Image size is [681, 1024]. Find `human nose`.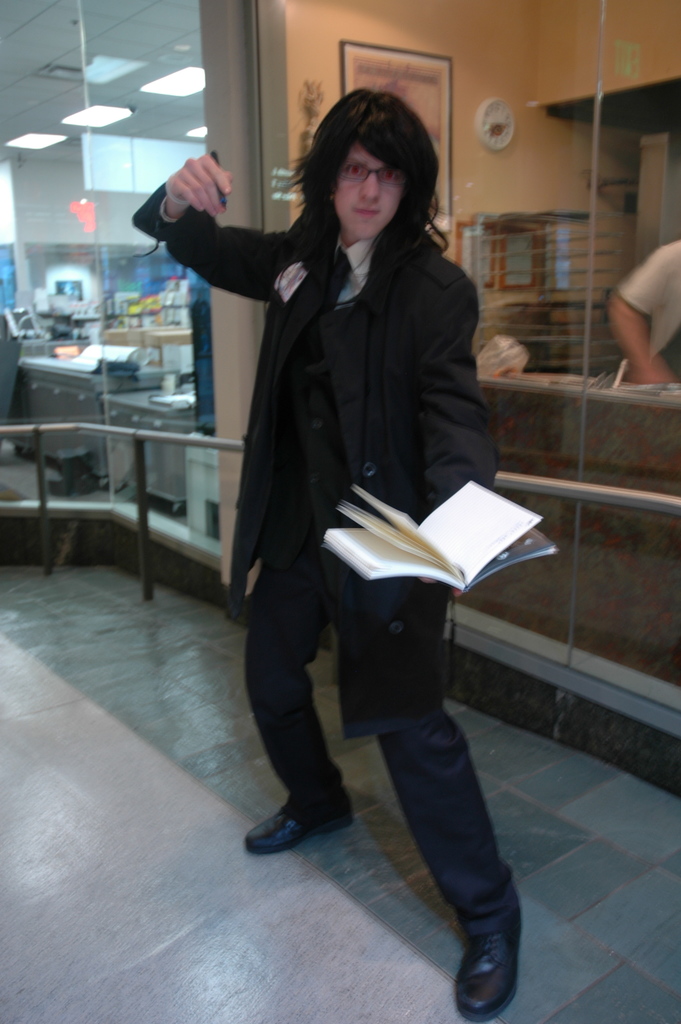
359:171:380:202.
